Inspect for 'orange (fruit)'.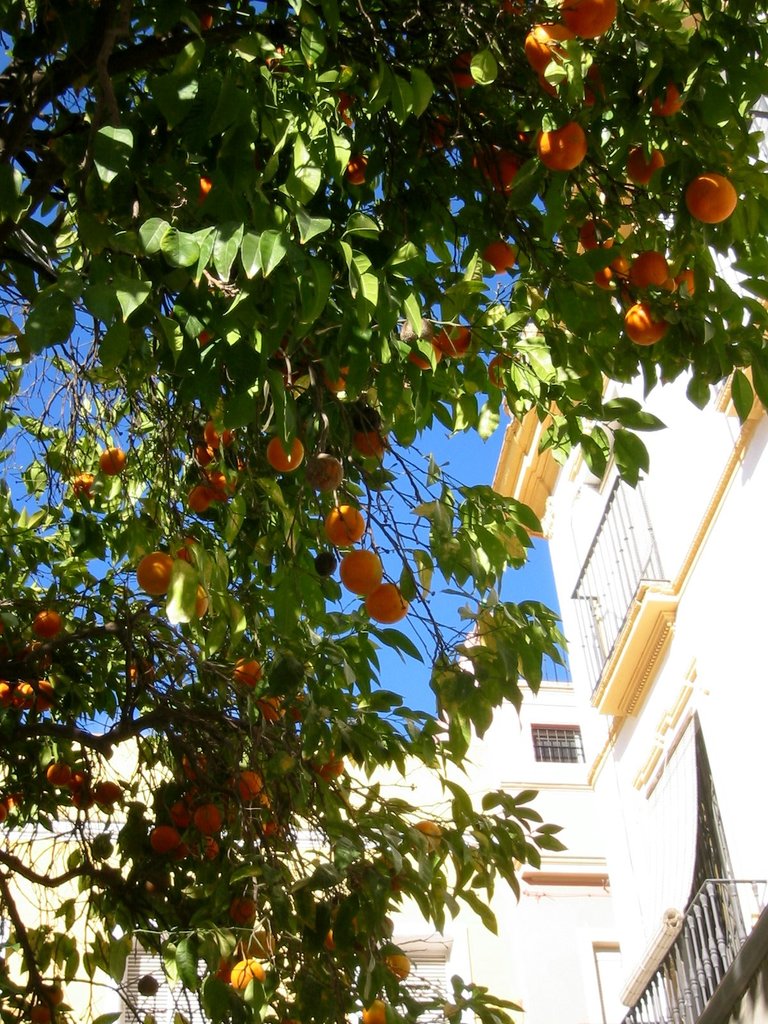
Inspection: 623,145,662,182.
